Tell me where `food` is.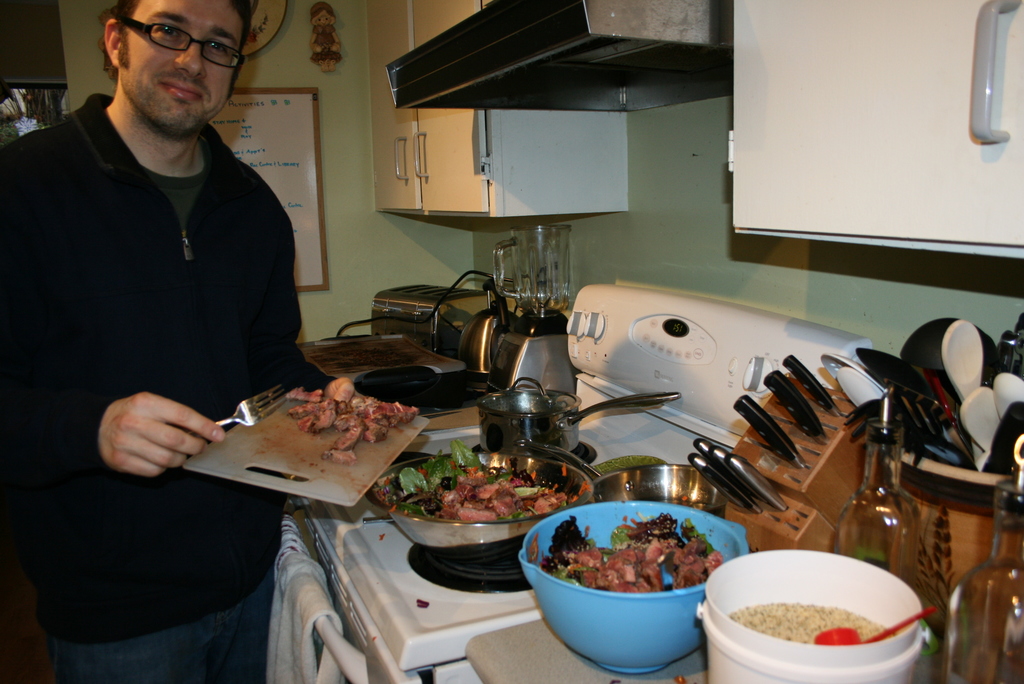
`food` is at l=728, t=599, r=898, b=644.
